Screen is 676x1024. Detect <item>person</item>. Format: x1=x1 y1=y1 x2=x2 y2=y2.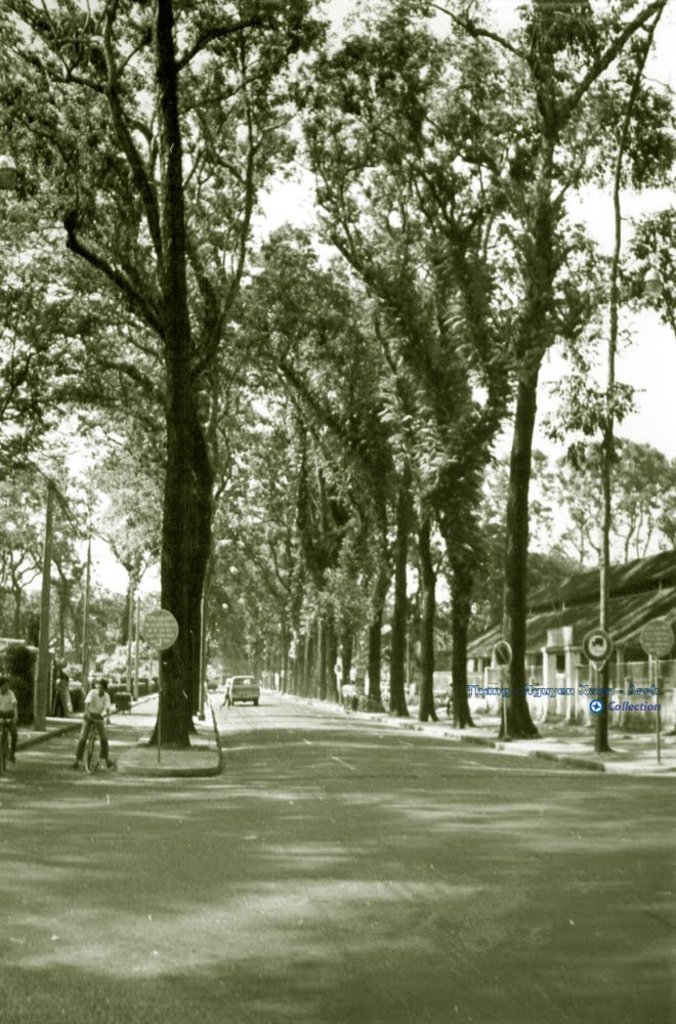
x1=67 y1=681 x2=122 y2=770.
